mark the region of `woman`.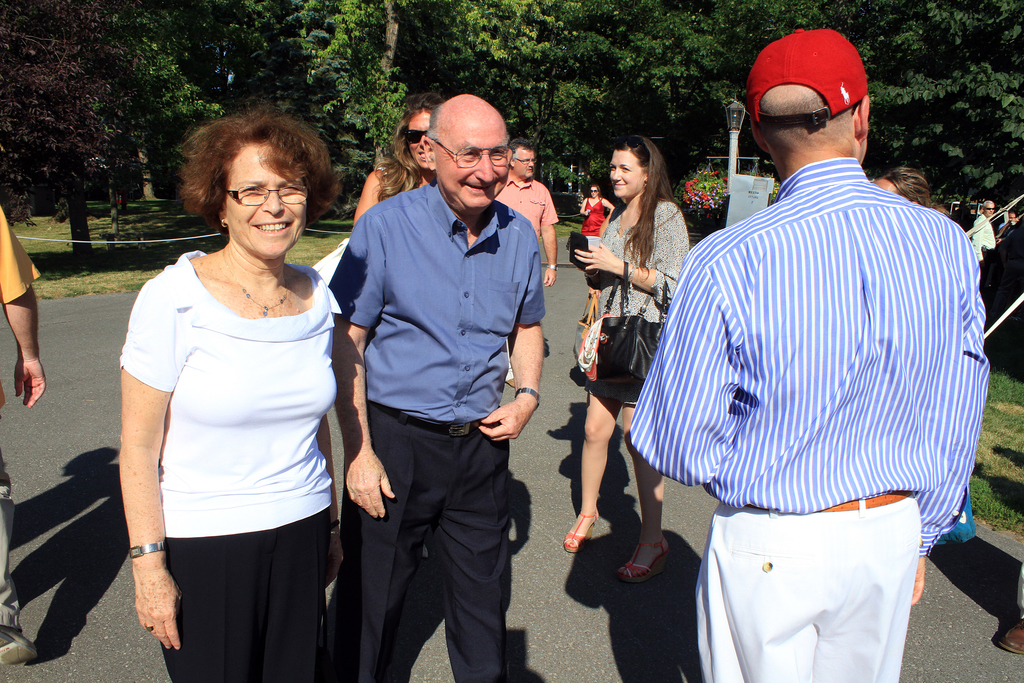
Region: detection(108, 104, 352, 682).
